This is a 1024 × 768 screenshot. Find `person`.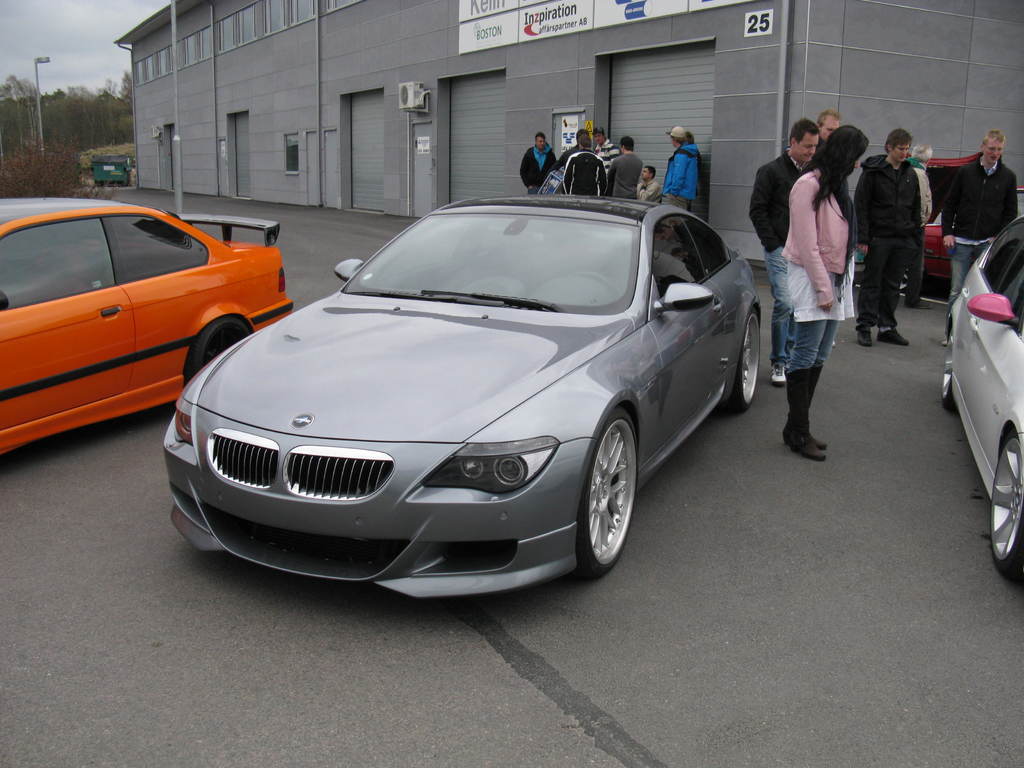
Bounding box: Rect(751, 118, 820, 383).
